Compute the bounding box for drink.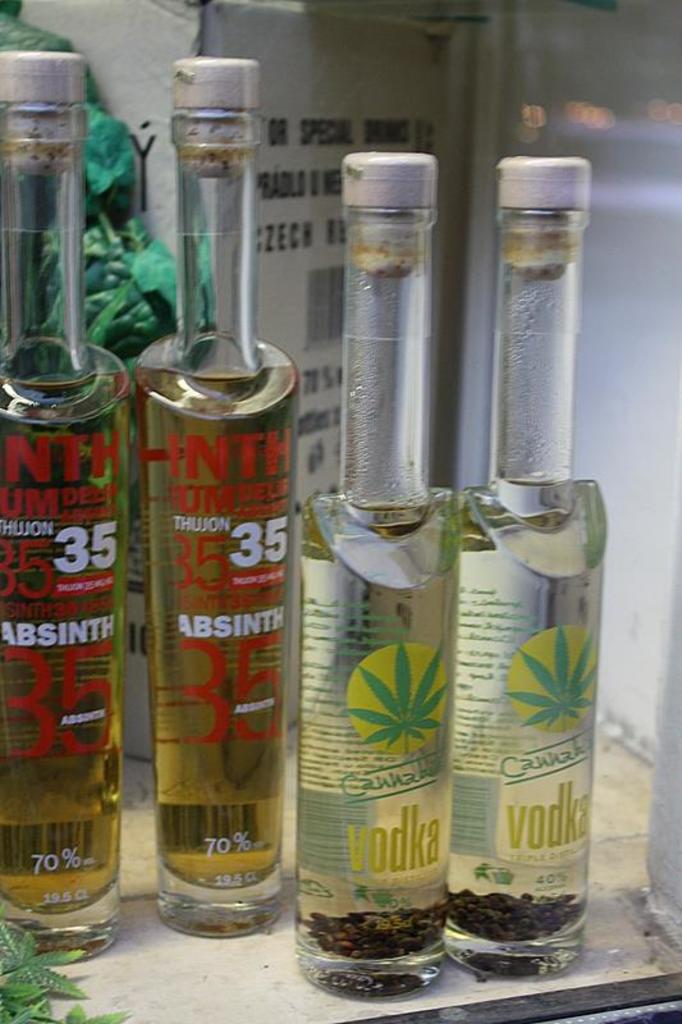
(left=0, top=372, right=129, bottom=911).
